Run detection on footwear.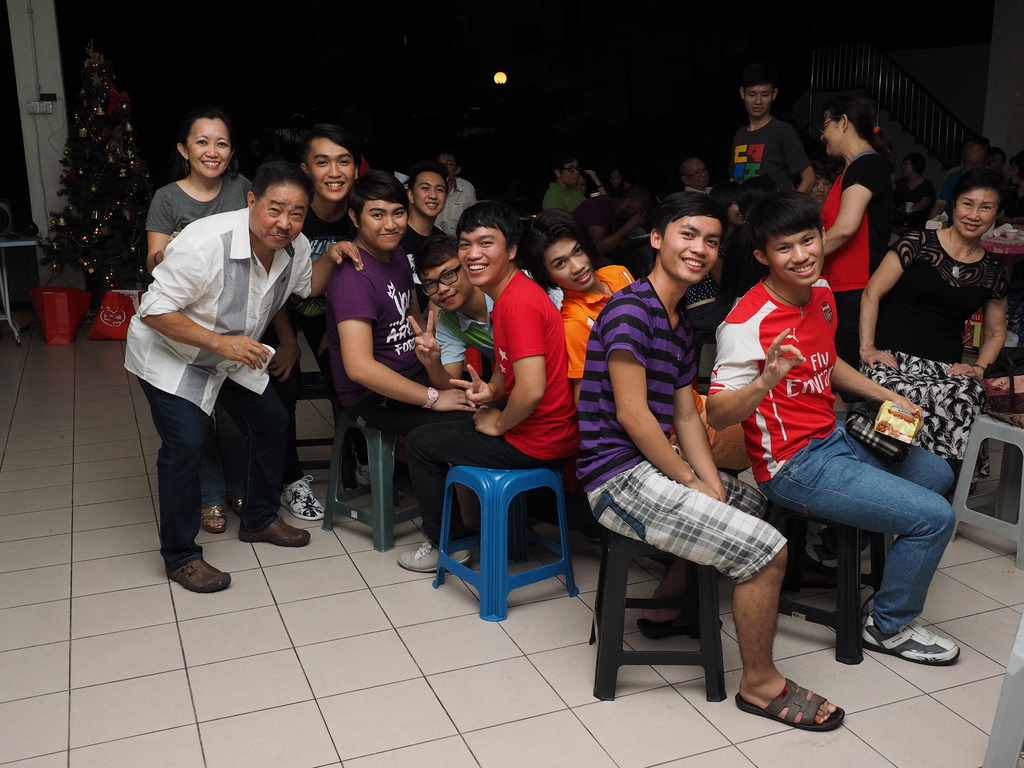
Result: left=202, top=497, right=229, bottom=535.
